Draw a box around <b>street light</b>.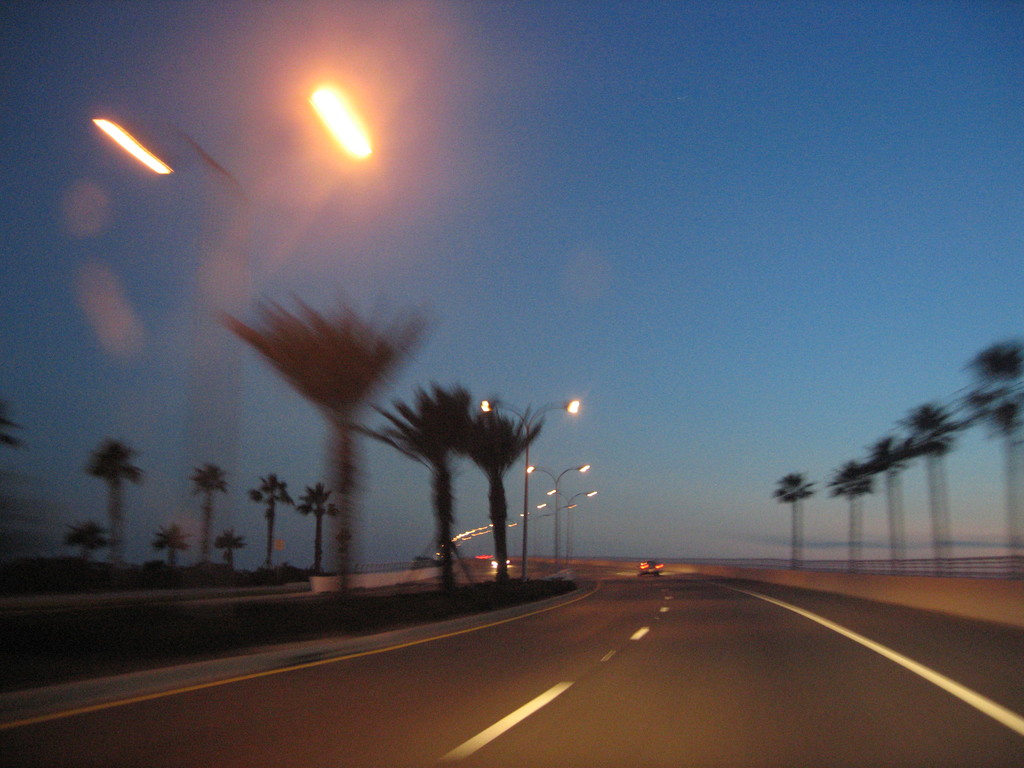
{"left": 477, "top": 397, "right": 580, "bottom": 577}.
